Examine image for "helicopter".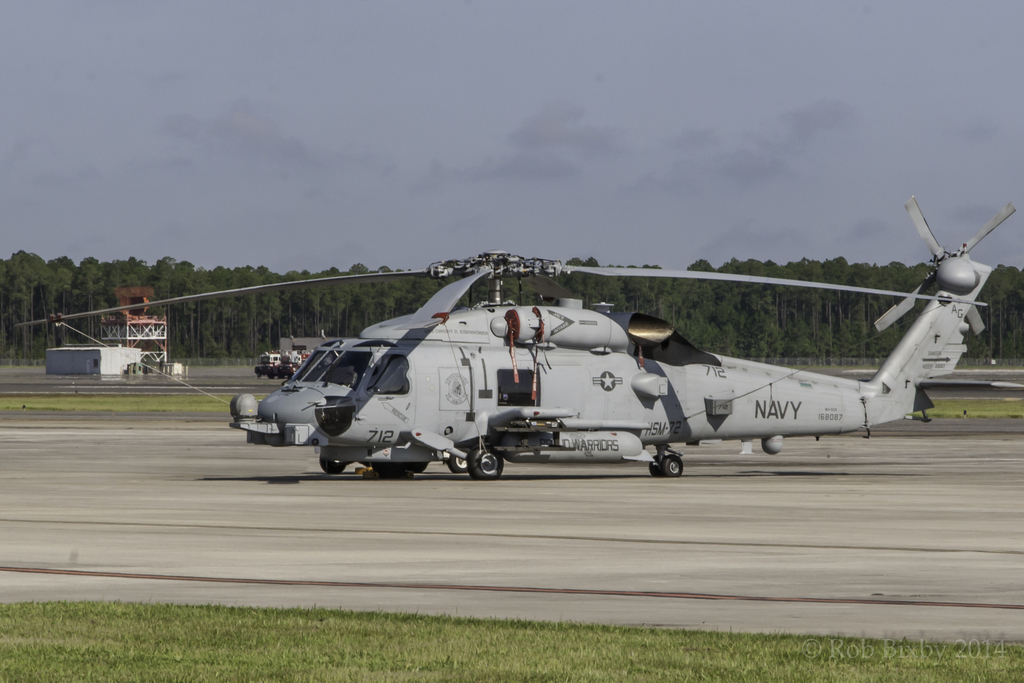
Examination result: (221,204,1006,484).
